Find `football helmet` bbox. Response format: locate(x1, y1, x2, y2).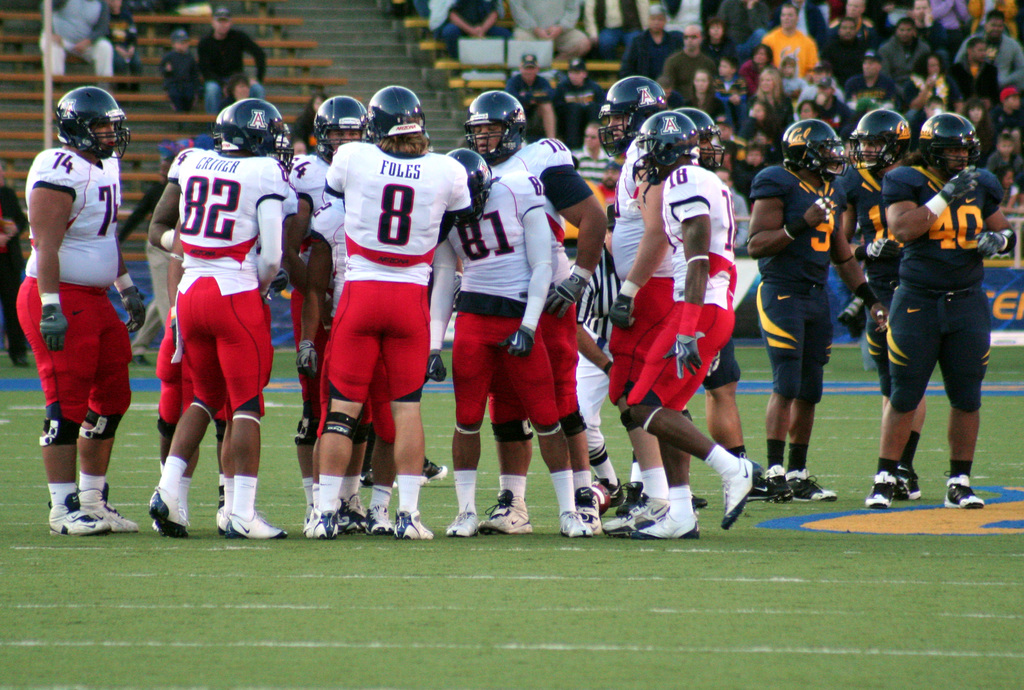
locate(361, 80, 429, 144).
